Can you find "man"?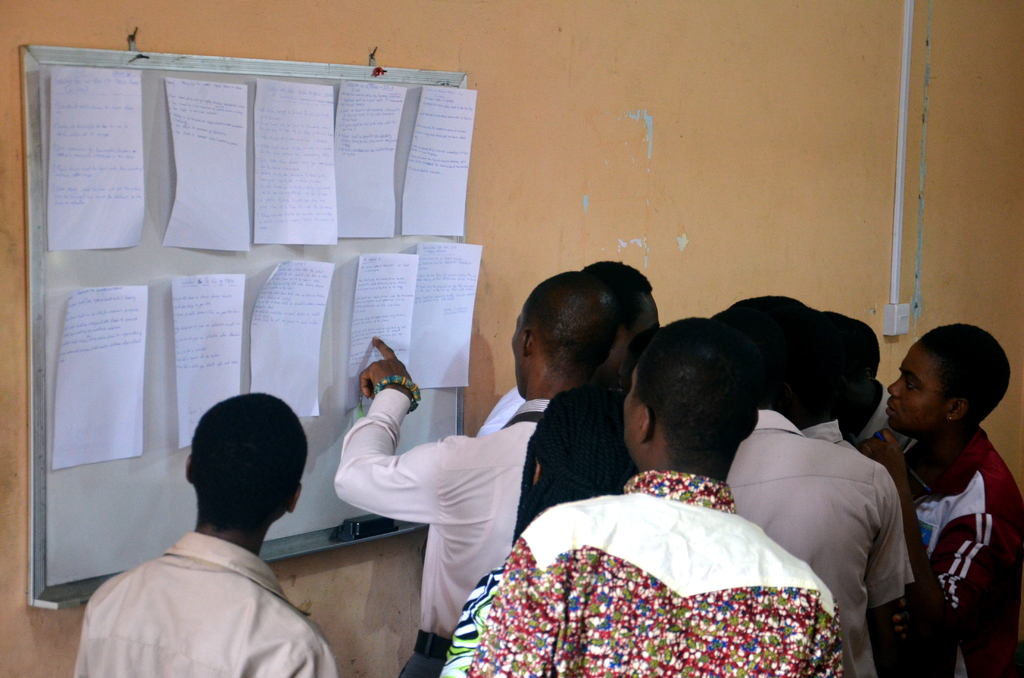
Yes, bounding box: (x1=360, y1=259, x2=630, y2=677).
